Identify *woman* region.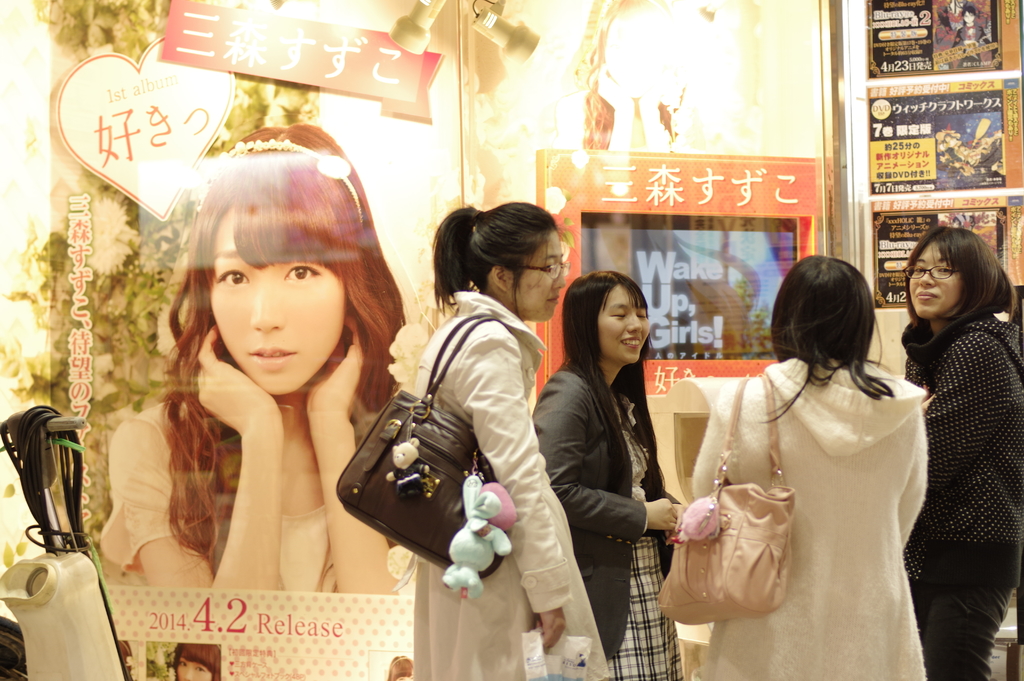
Region: x1=687 y1=244 x2=945 y2=665.
